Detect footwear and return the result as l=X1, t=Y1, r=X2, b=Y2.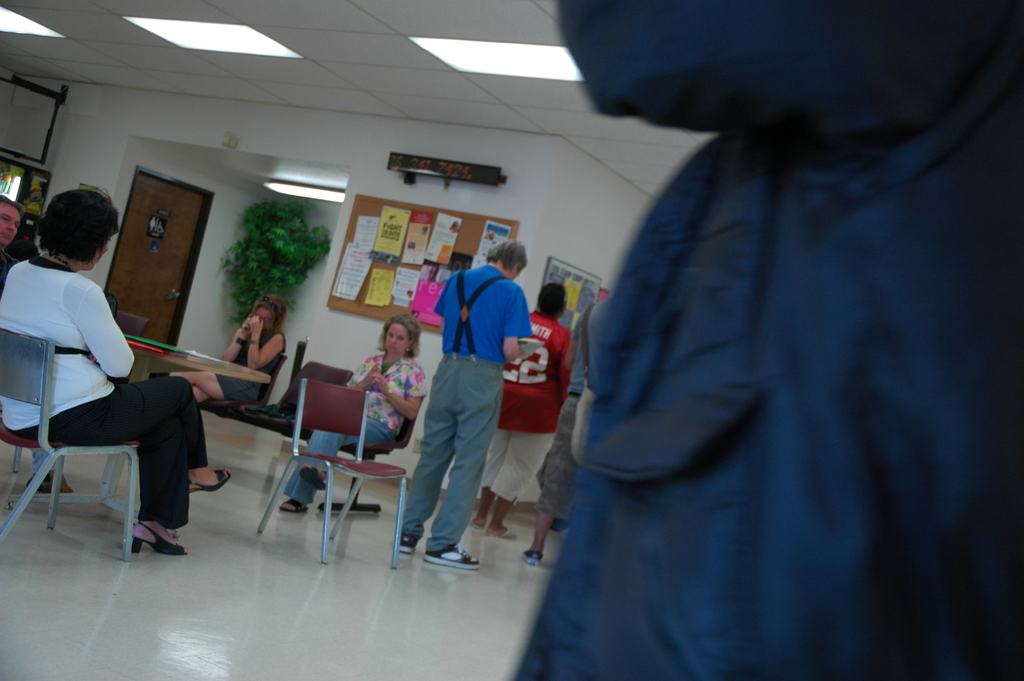
l=293, t=461, r=330, b=488.
